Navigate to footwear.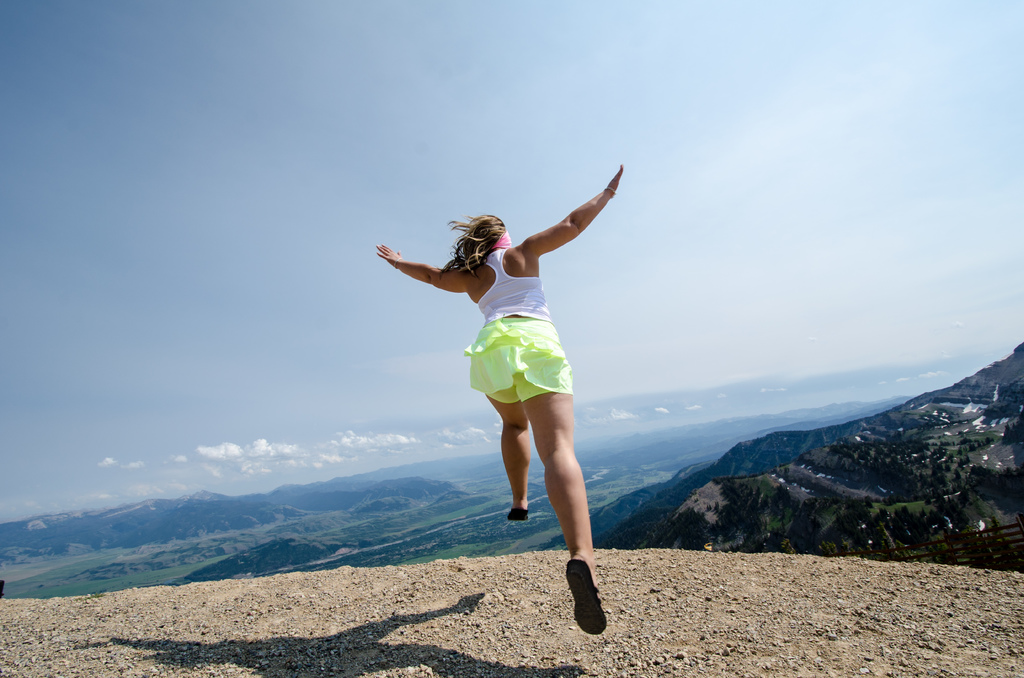
Navigation target: 561 556 611 634.
